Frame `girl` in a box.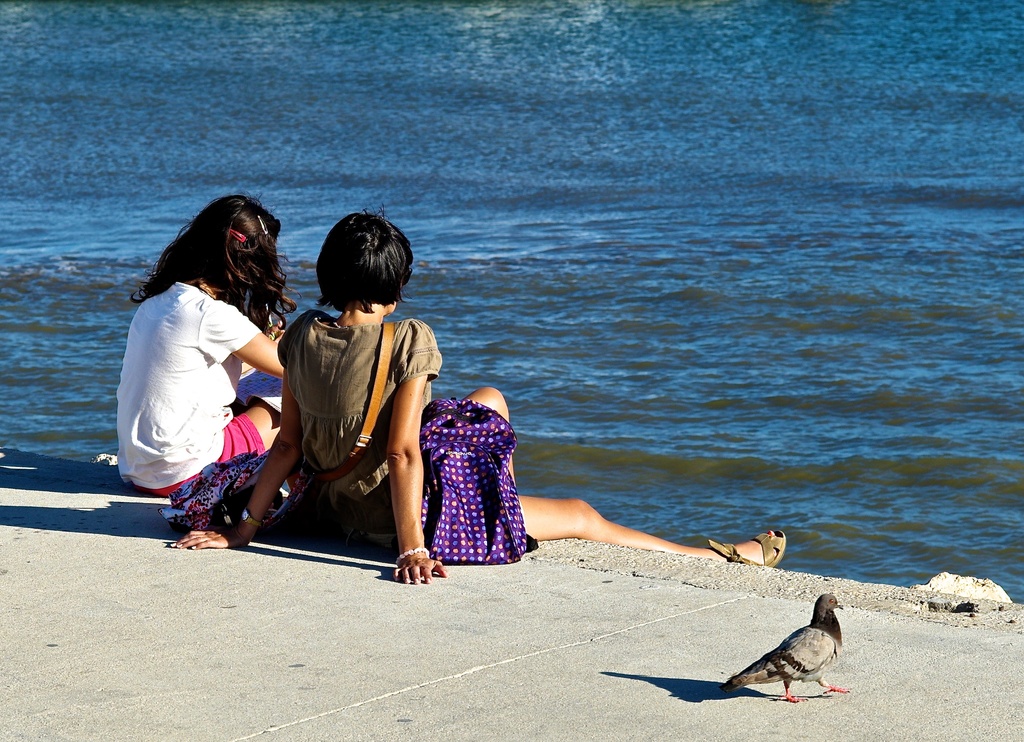
<box>103,186,300,505</box>.
